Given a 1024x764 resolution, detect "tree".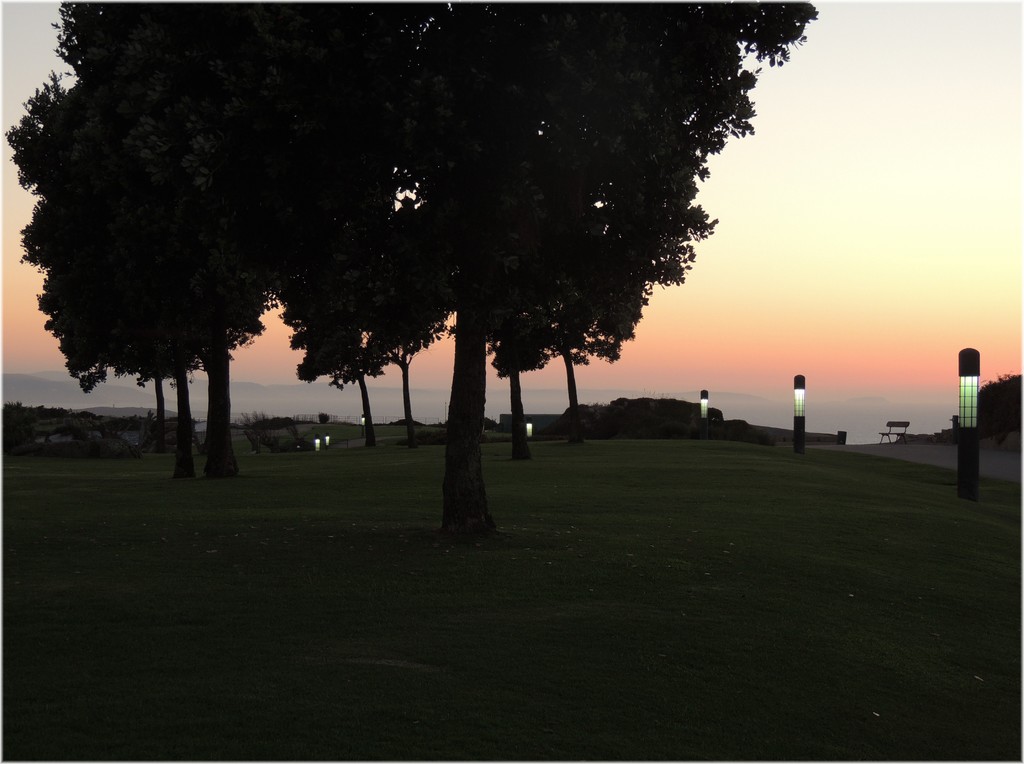
<bbox>536, 287, 601, 443</bbox>.
